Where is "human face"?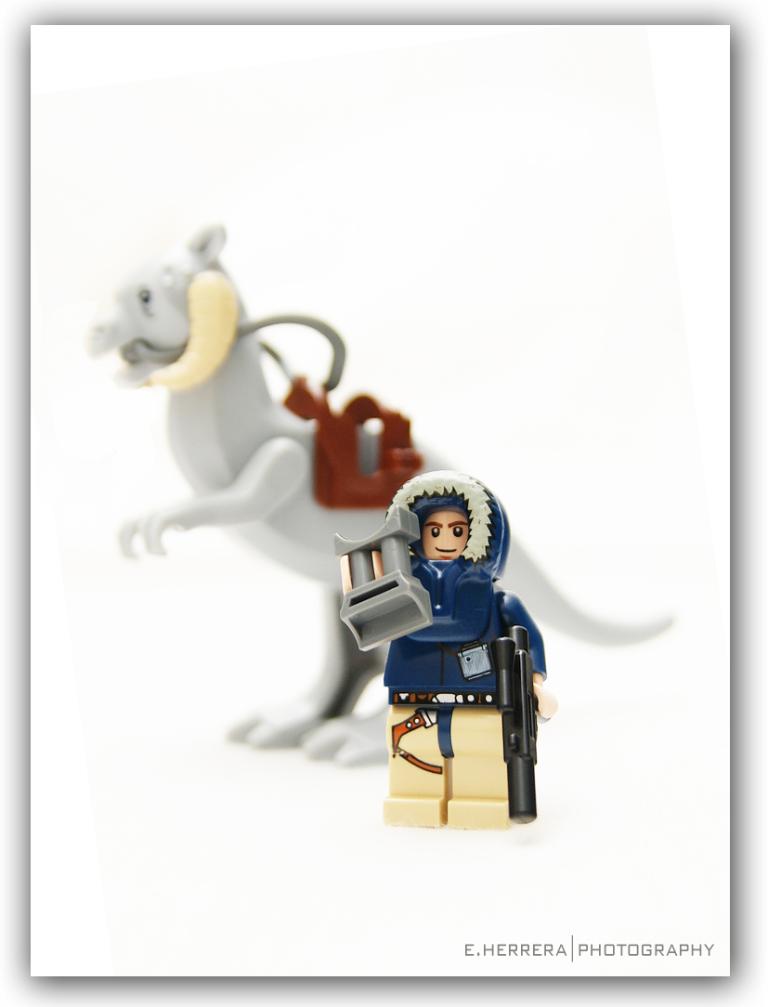
region(423, 512, 475, 561).
